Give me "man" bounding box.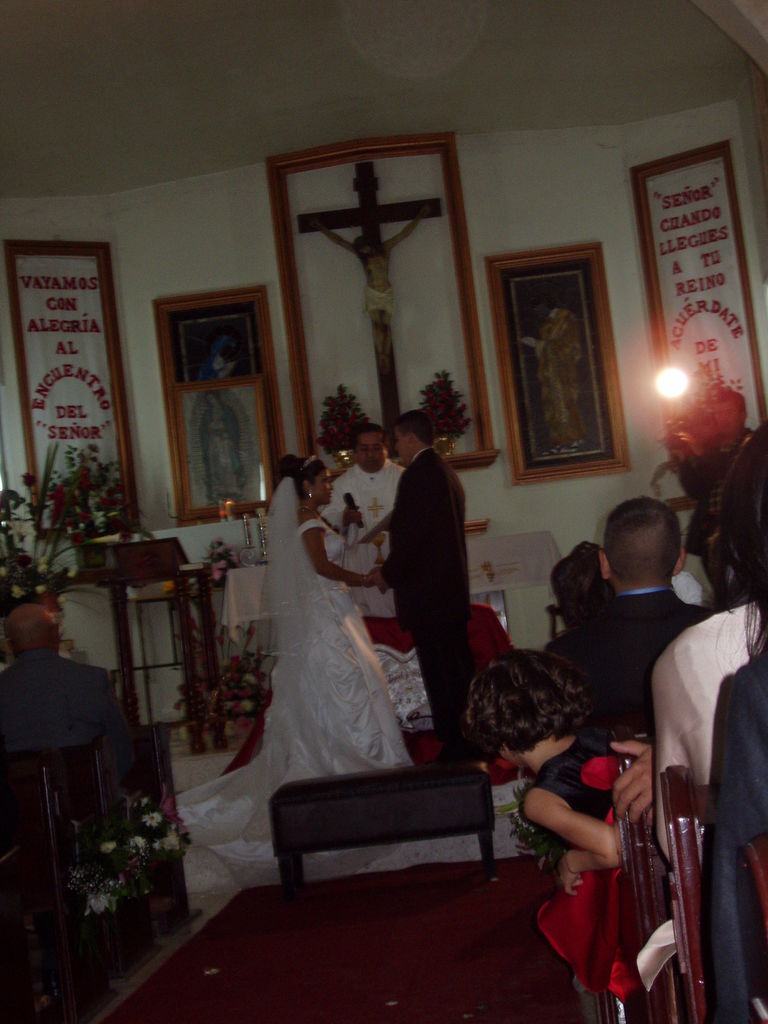
left=544, top=489, right=714, bottom=730.
